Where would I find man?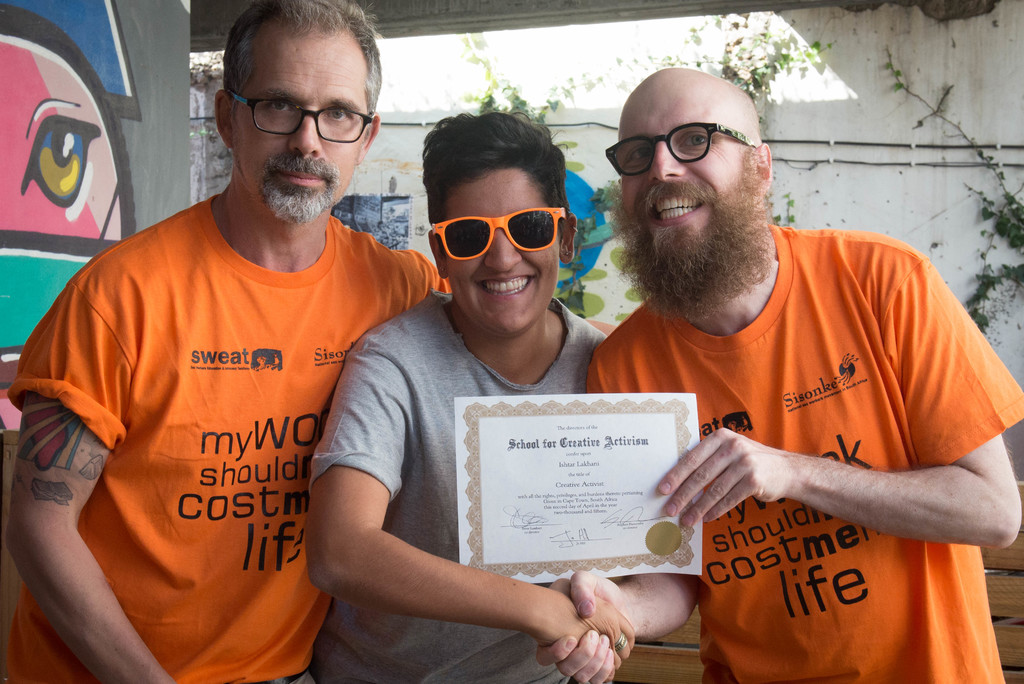
At rect(305, 113, 636, 683).
